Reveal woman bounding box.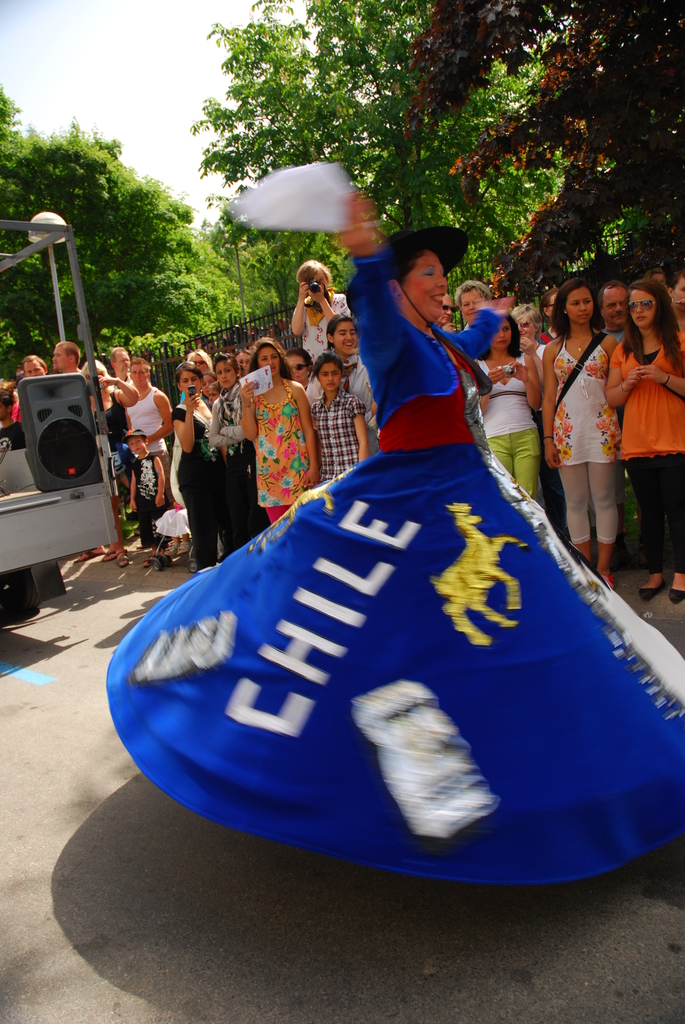
Revealed: x1=172, y1=356, x2=242, y2=570.
